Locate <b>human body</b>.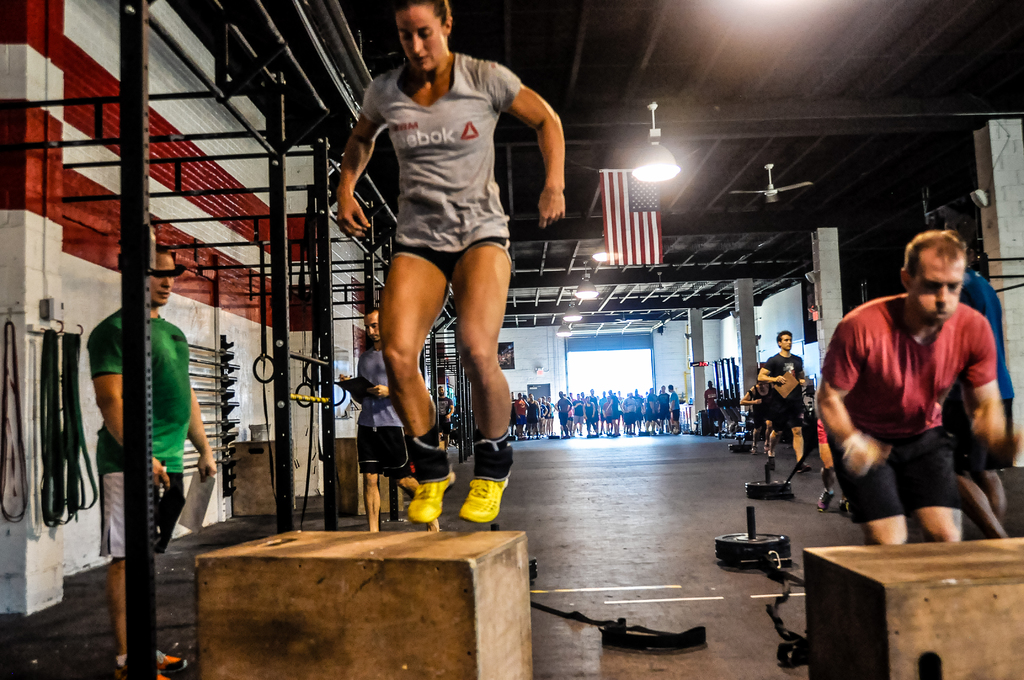
Bounding box: BBox(353, 0, 550, 520).
